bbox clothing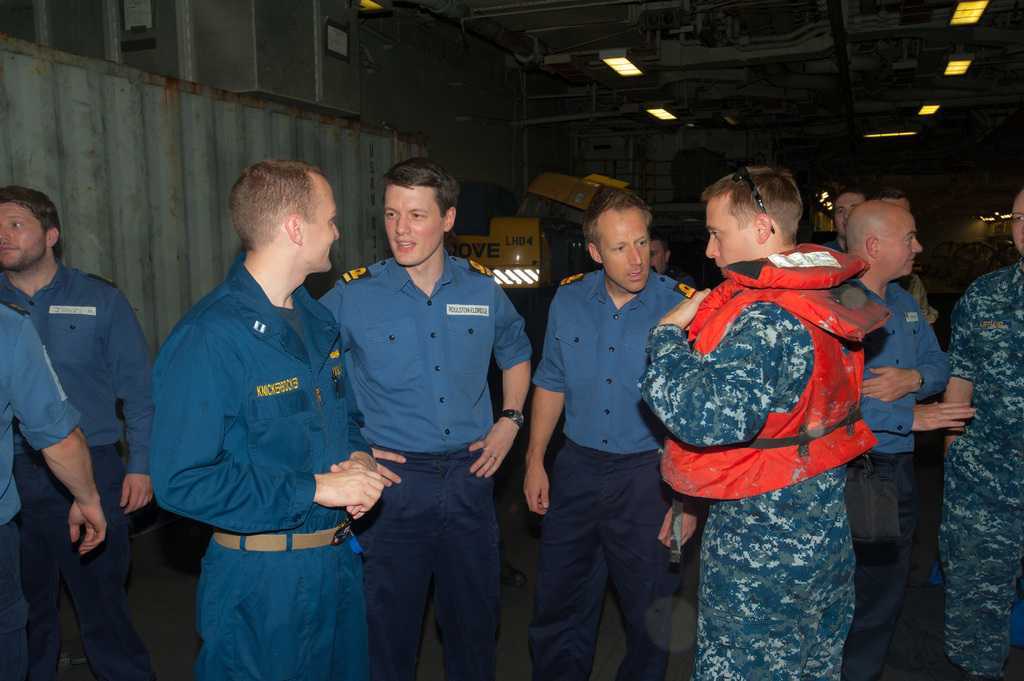
(x1=668, y1=211, x2=896, y2=636)
